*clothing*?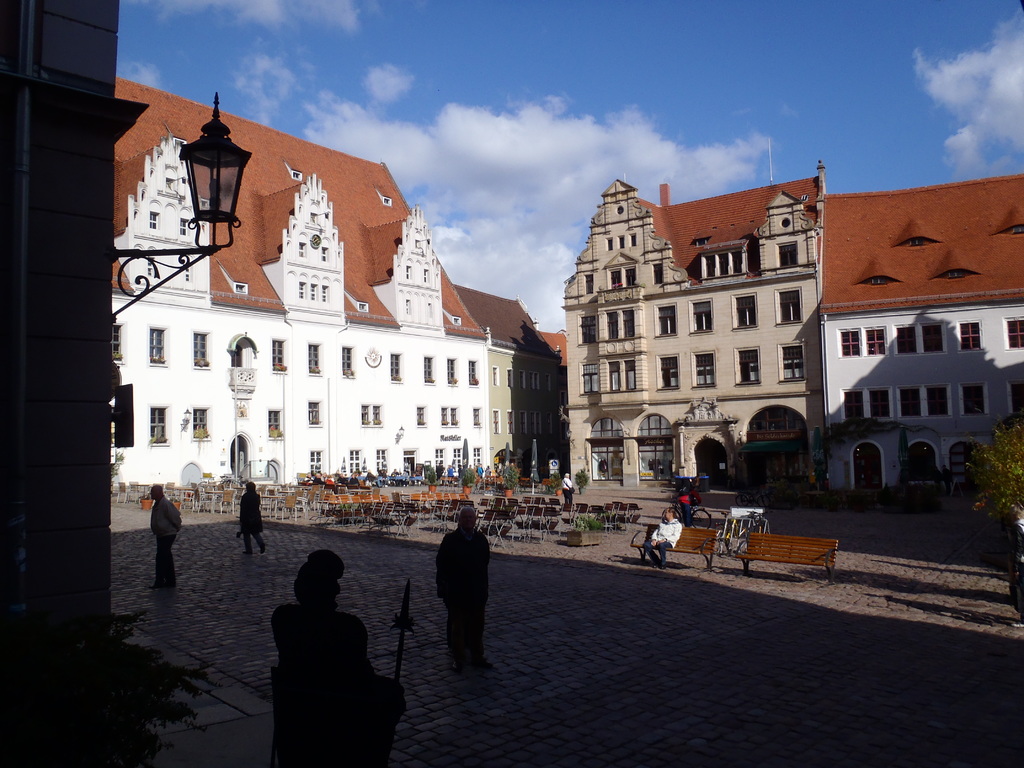
<region>435, 527, 490, 660</region>
